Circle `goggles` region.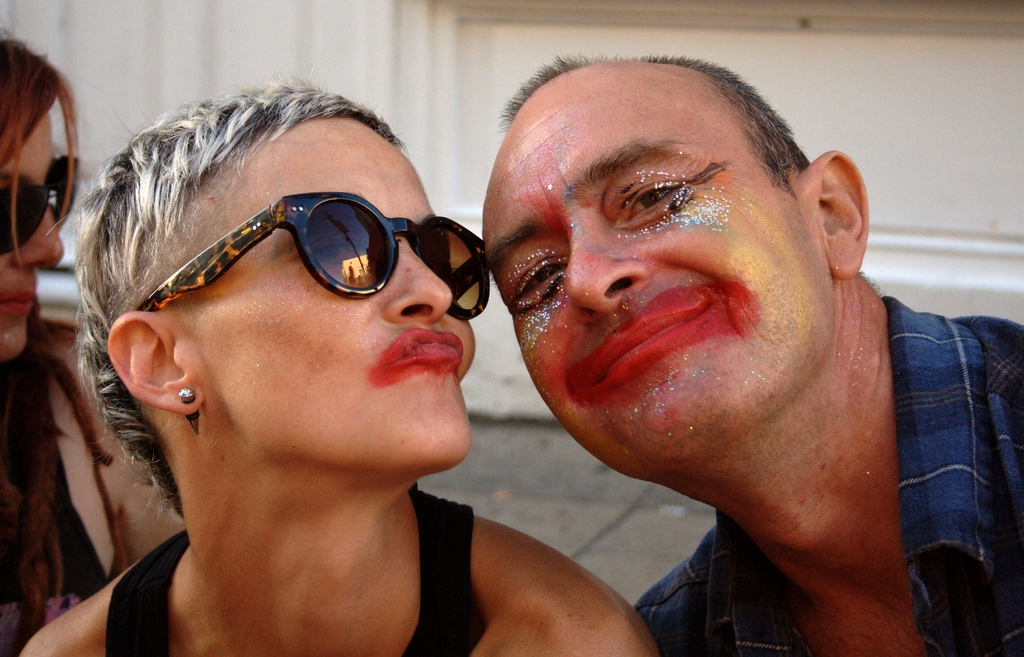
Region: detection(136, 191, 490, 317).
